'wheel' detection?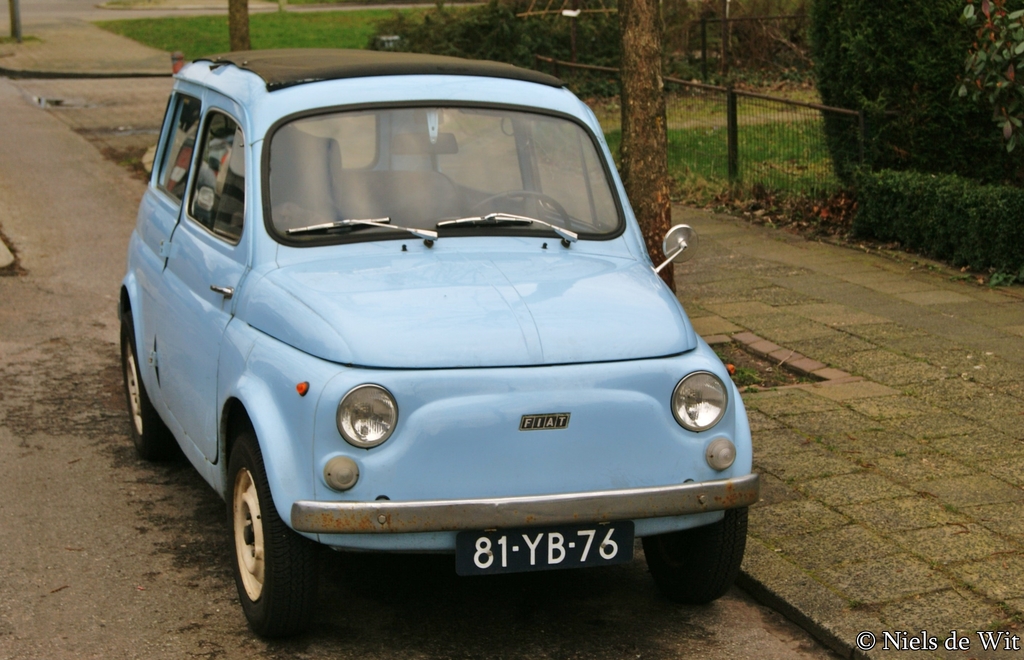
{"left": 114, "top": 307, "right": 177, "bottom": 463}
